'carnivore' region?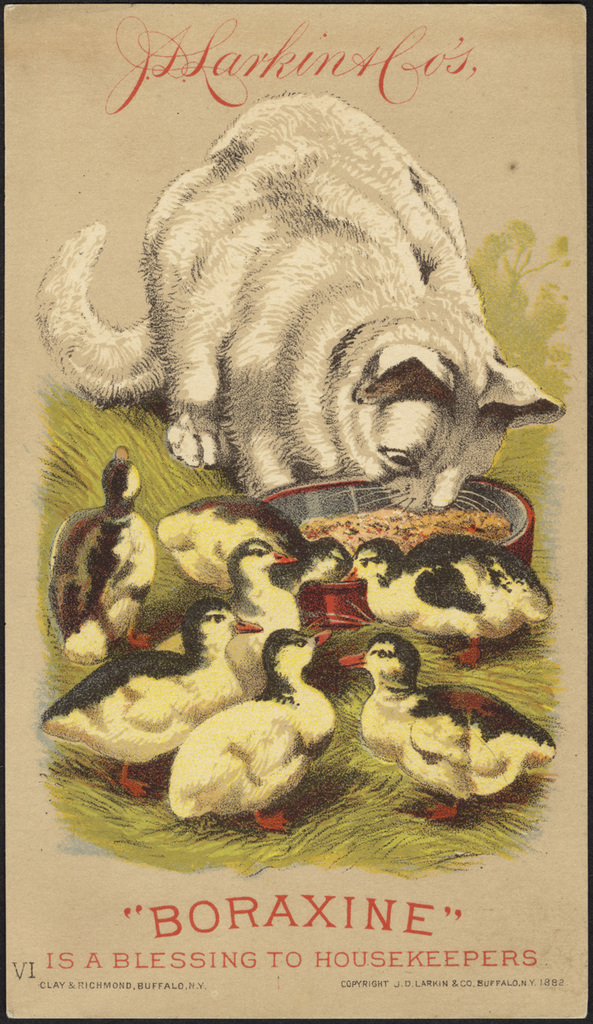
x1=19, y1=76, x2=592, y2=506
